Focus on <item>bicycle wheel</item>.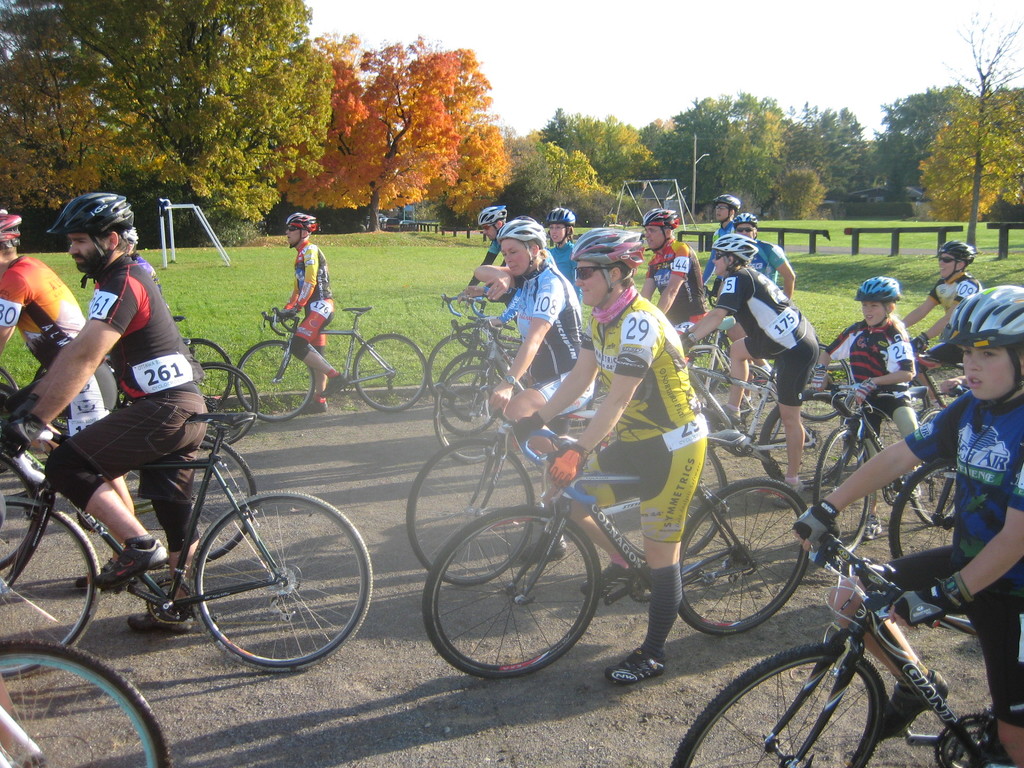
Focused at bbox=(195, 353, 259, 446).
